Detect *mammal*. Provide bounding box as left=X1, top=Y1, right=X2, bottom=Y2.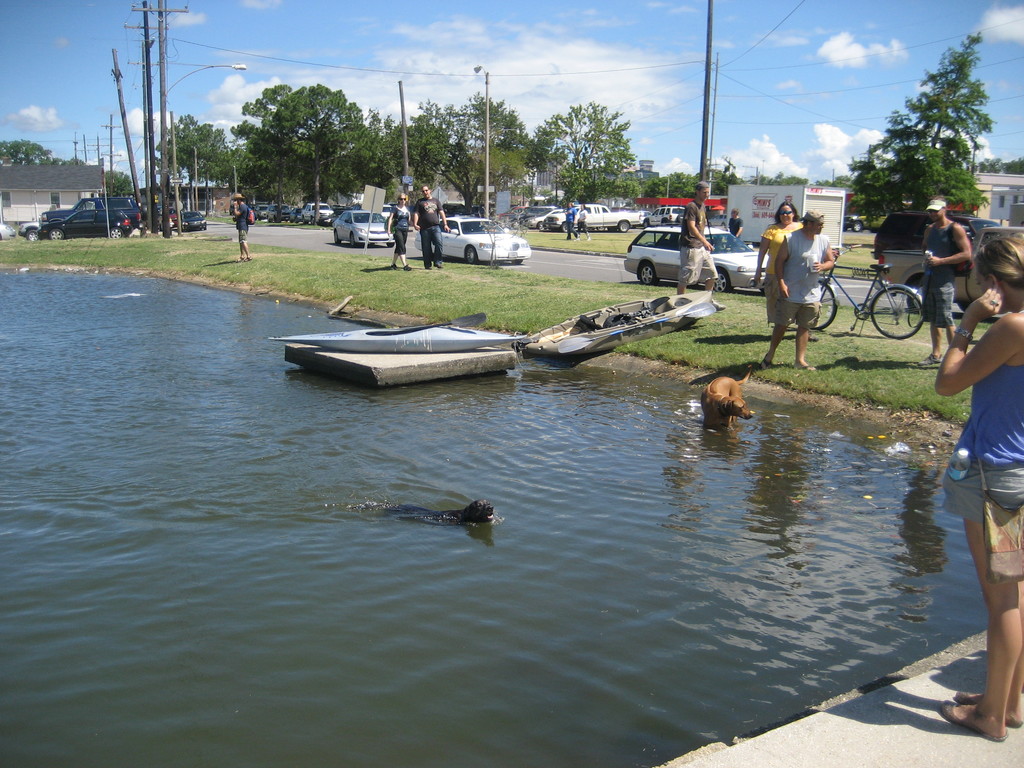
left=408, top=182, right=448, bottom=268.
